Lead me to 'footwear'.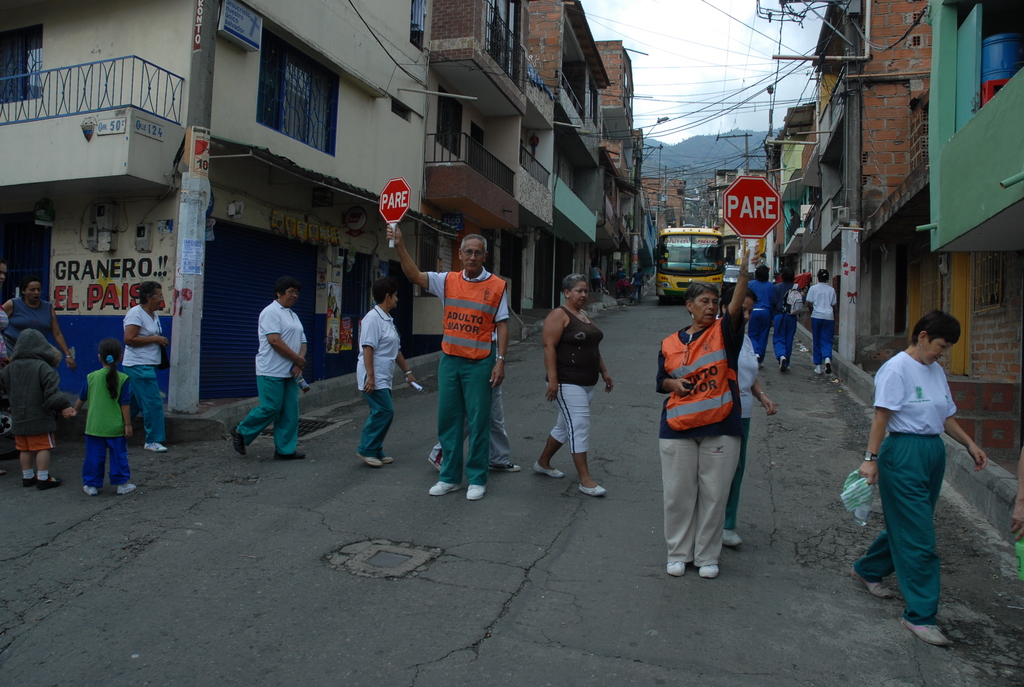
Lead to detection(273, 451, 305, 462).
